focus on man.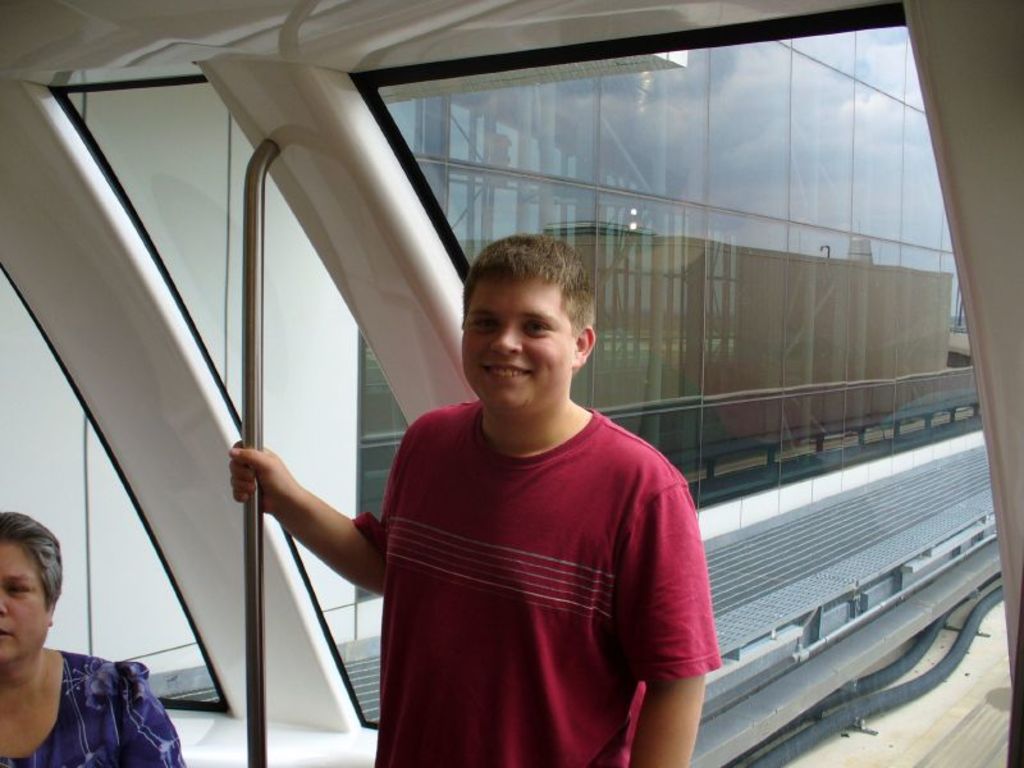
Focused at locate(223, 234, 723, 767).
